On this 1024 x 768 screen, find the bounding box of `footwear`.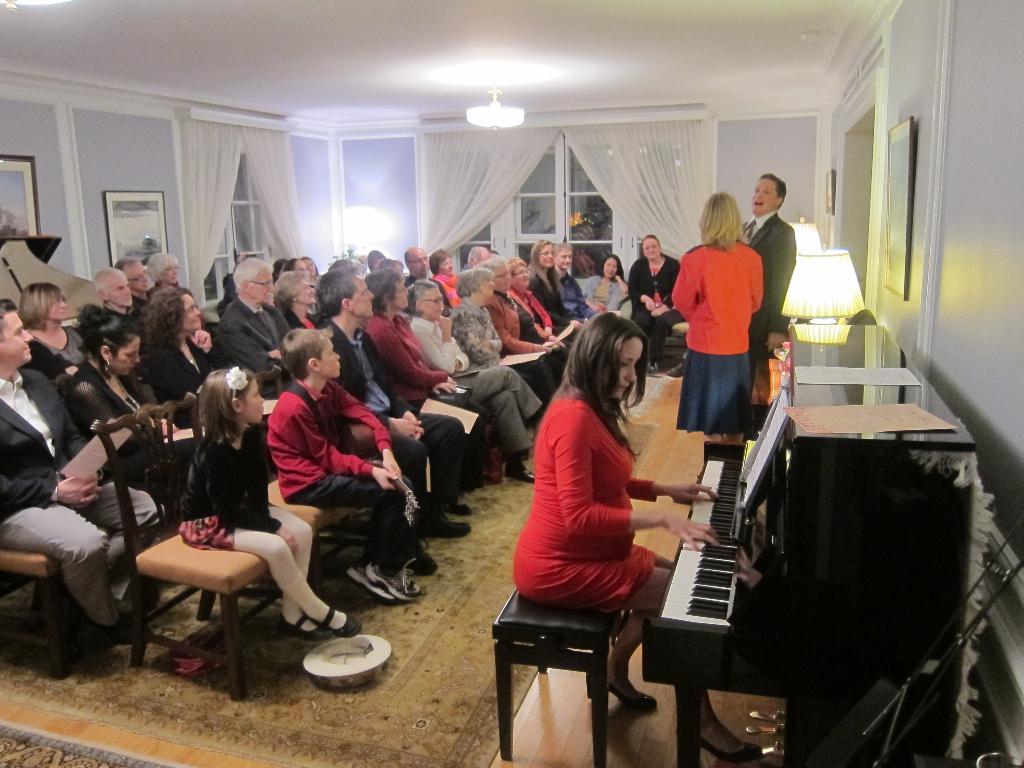
Bounding box: bbox=[506, 458, 533, 486].
